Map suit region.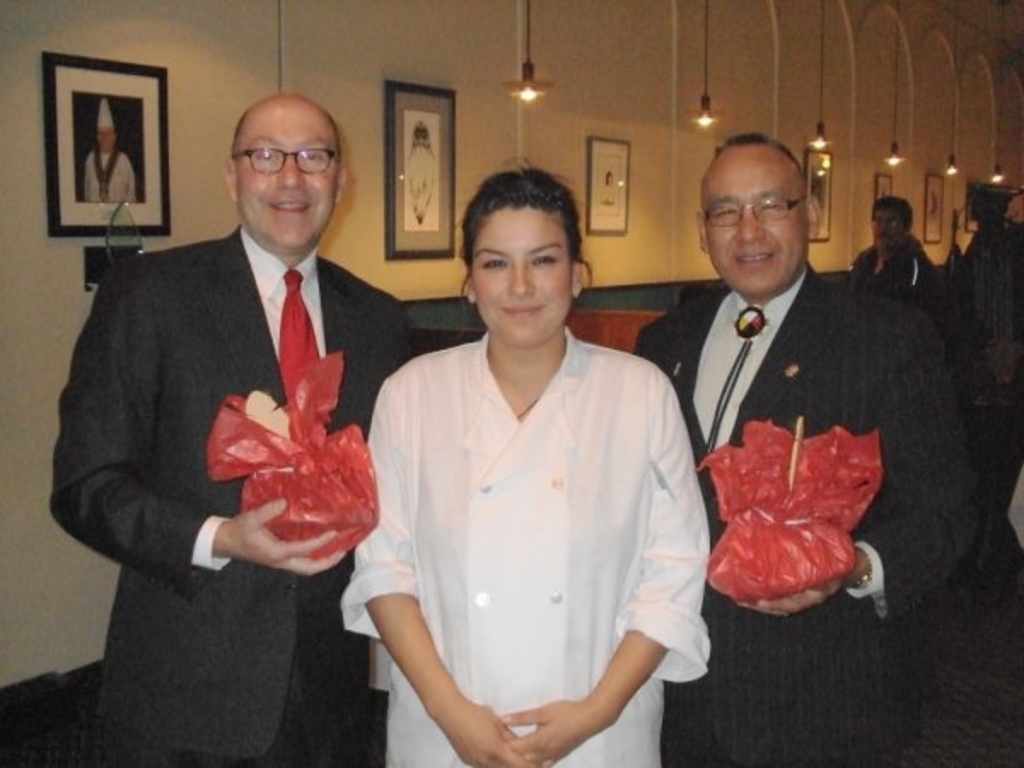
Mapped to Rect(633, 253, 976, 766).
